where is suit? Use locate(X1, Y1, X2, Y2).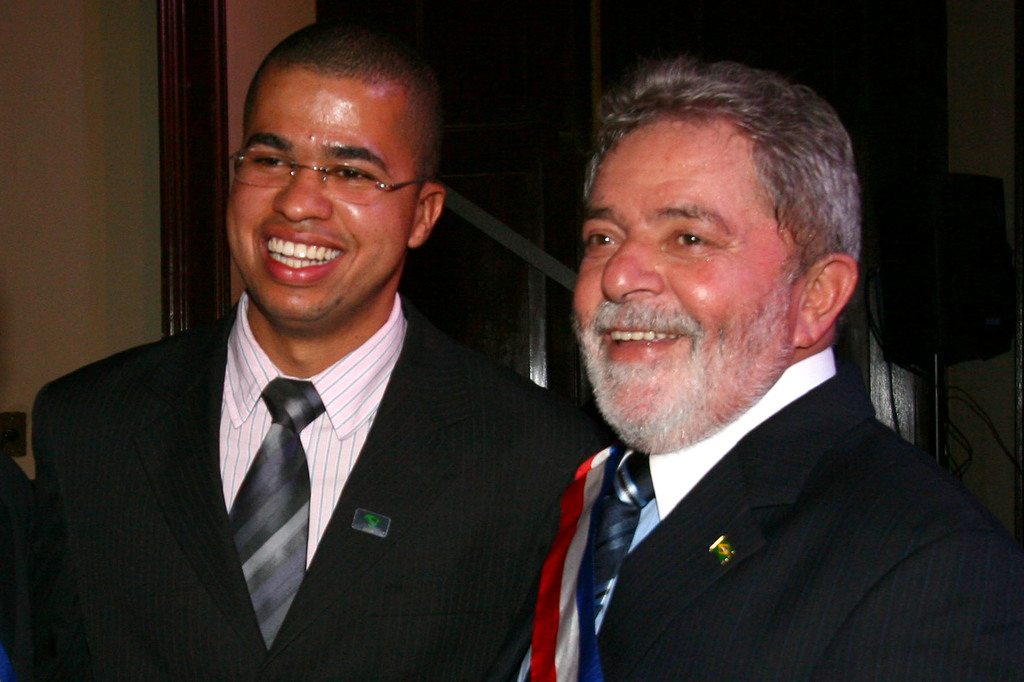
locate(18, 234, 610, 667).
